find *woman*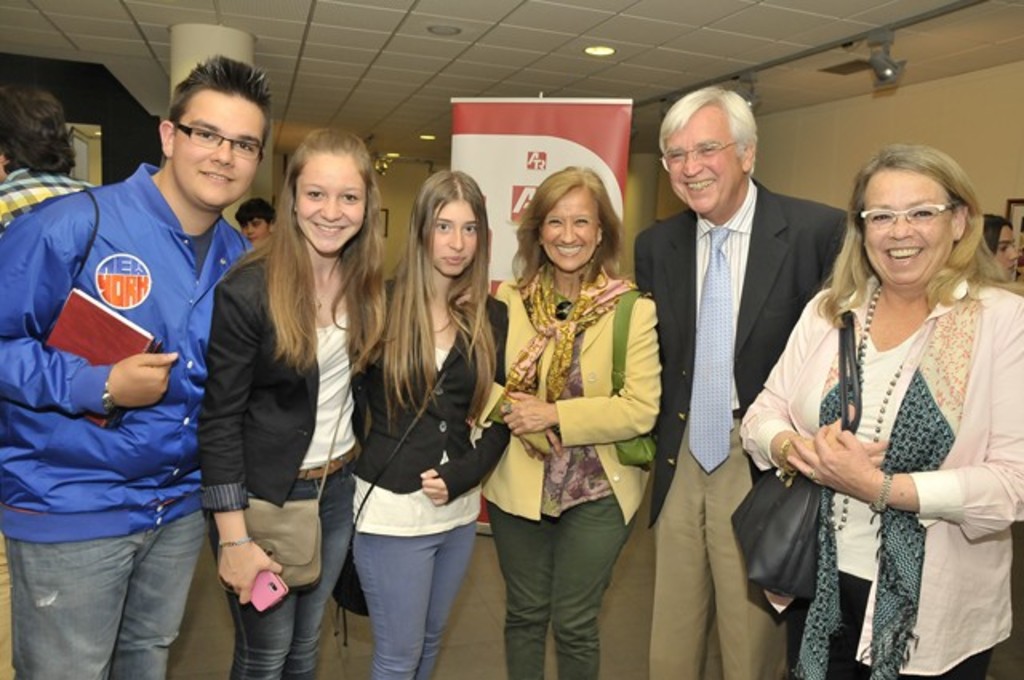
detection(350, 168, 518, 678)
